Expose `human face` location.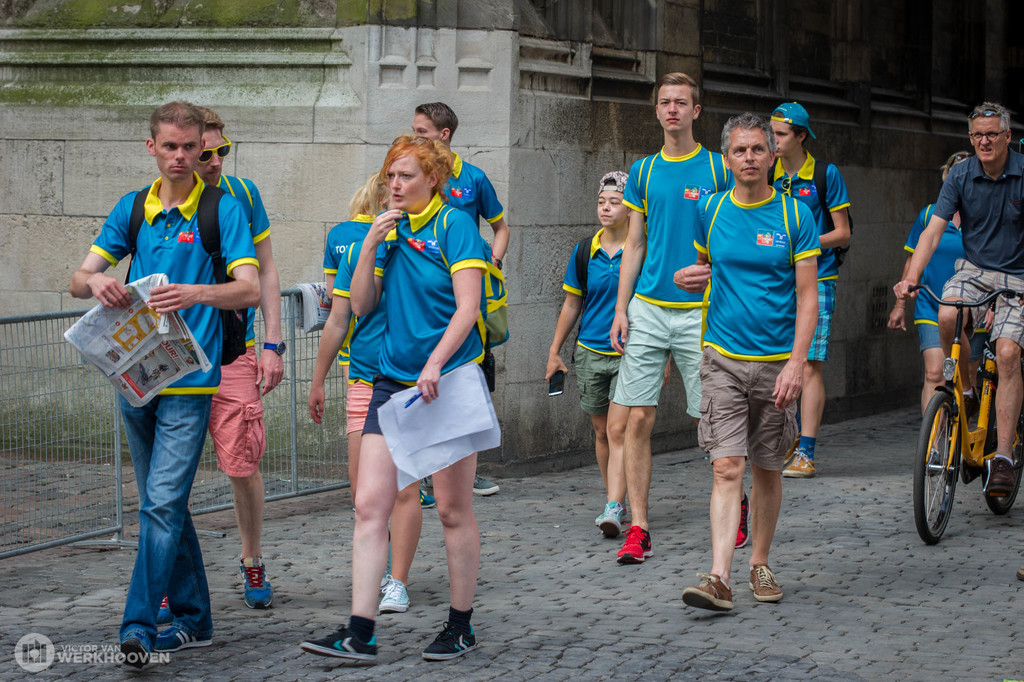
Exposed at Rect(653, 83, 694, 131).
